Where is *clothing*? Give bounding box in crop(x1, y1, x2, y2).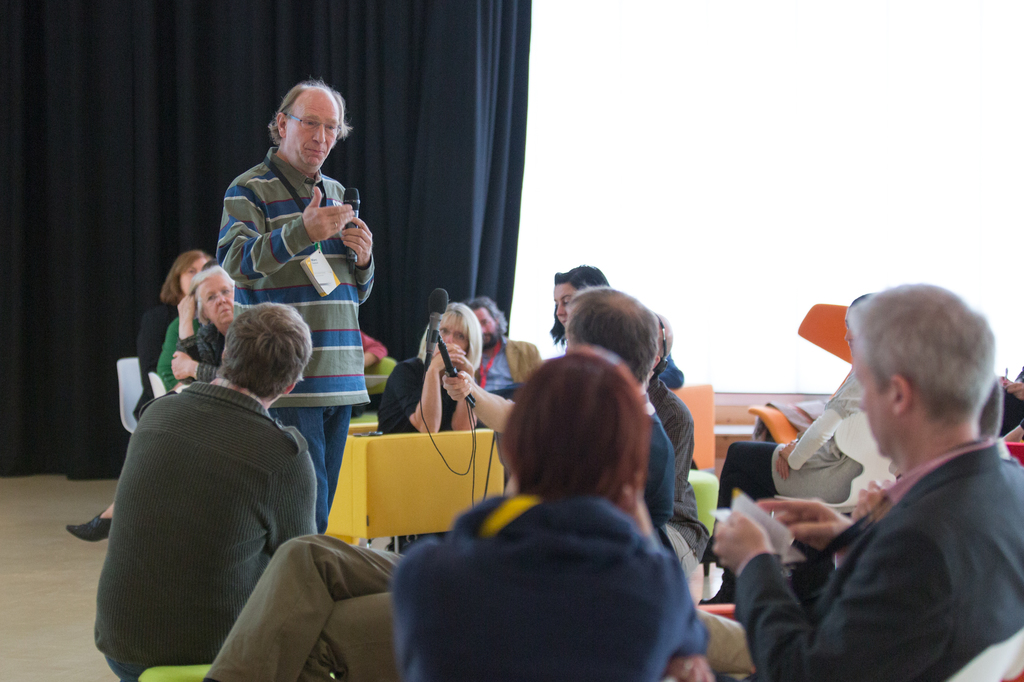
crop(134, 305, 184, 408).
